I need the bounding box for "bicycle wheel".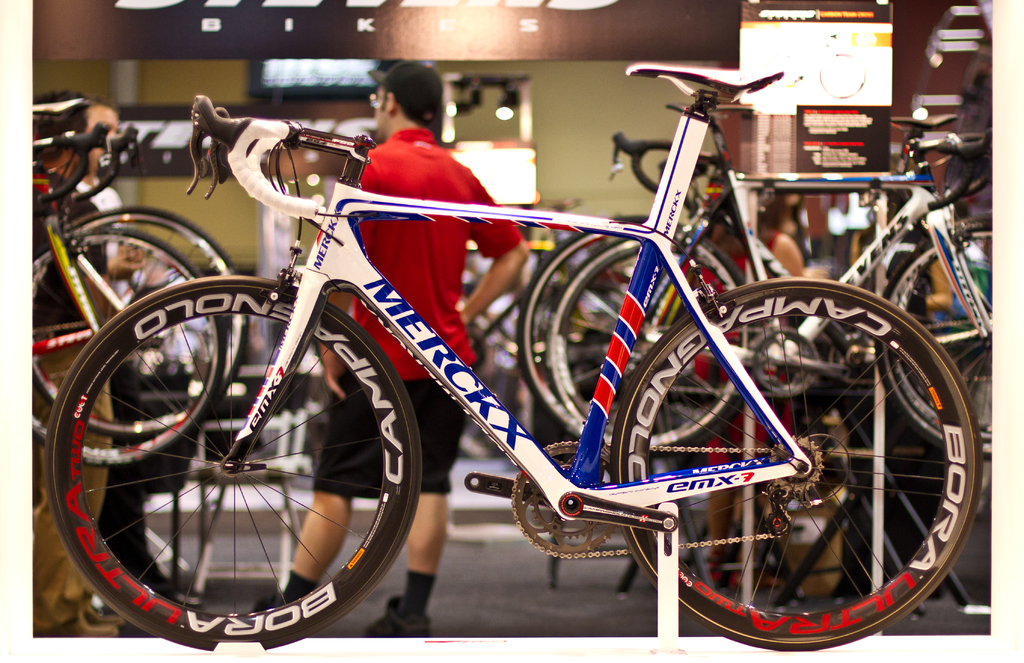
Here it is: <region>892, 217, 991, 440</region>.
